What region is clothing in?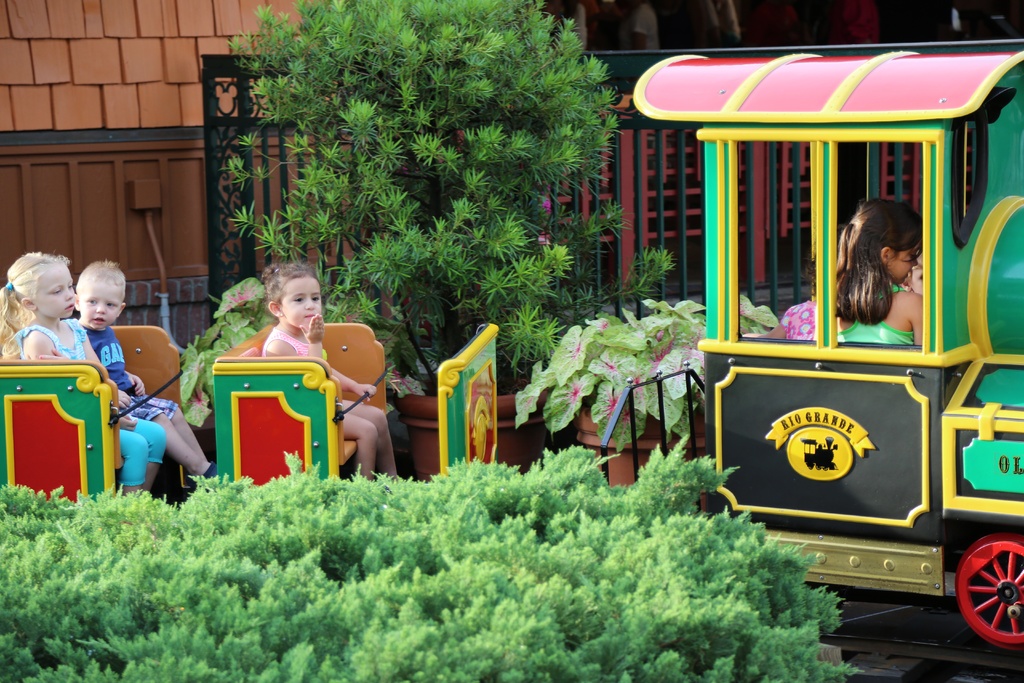
834/286/915/350.
